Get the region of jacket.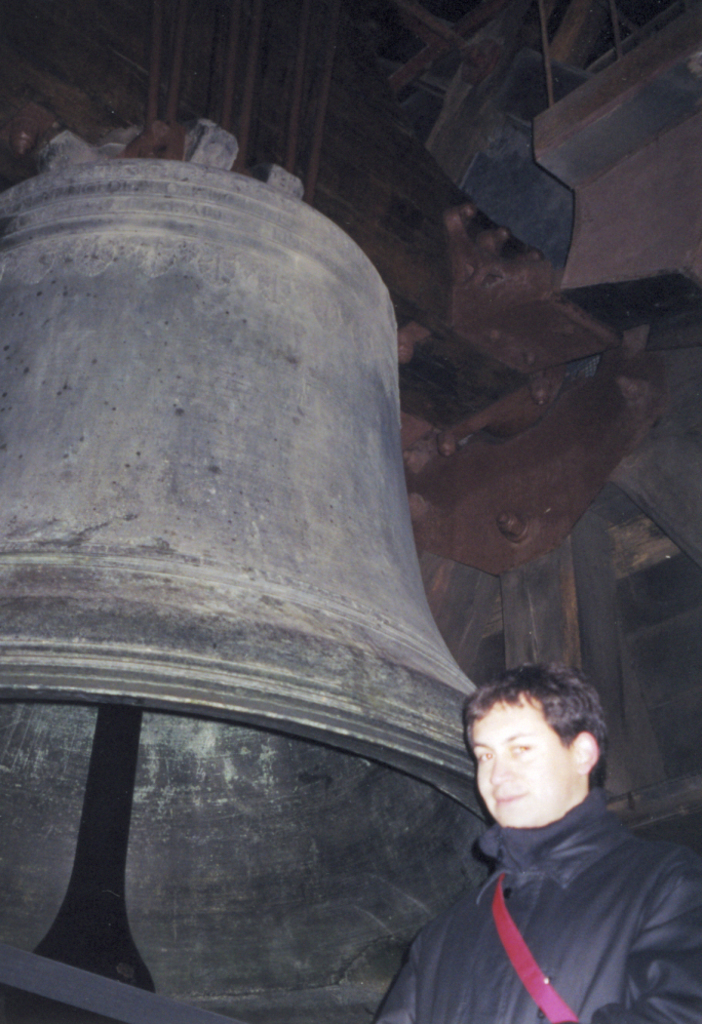
bbox(361, 730, 689, 1023).
